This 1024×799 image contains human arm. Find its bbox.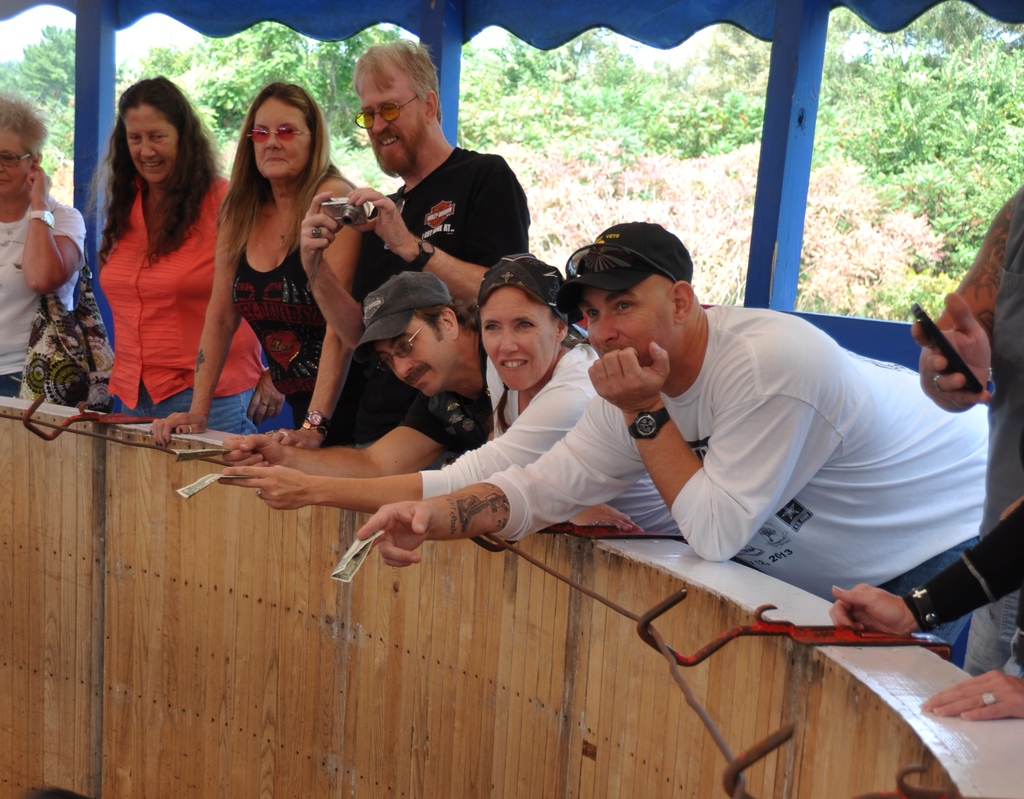
bbox(569, 500, 639, 529).
